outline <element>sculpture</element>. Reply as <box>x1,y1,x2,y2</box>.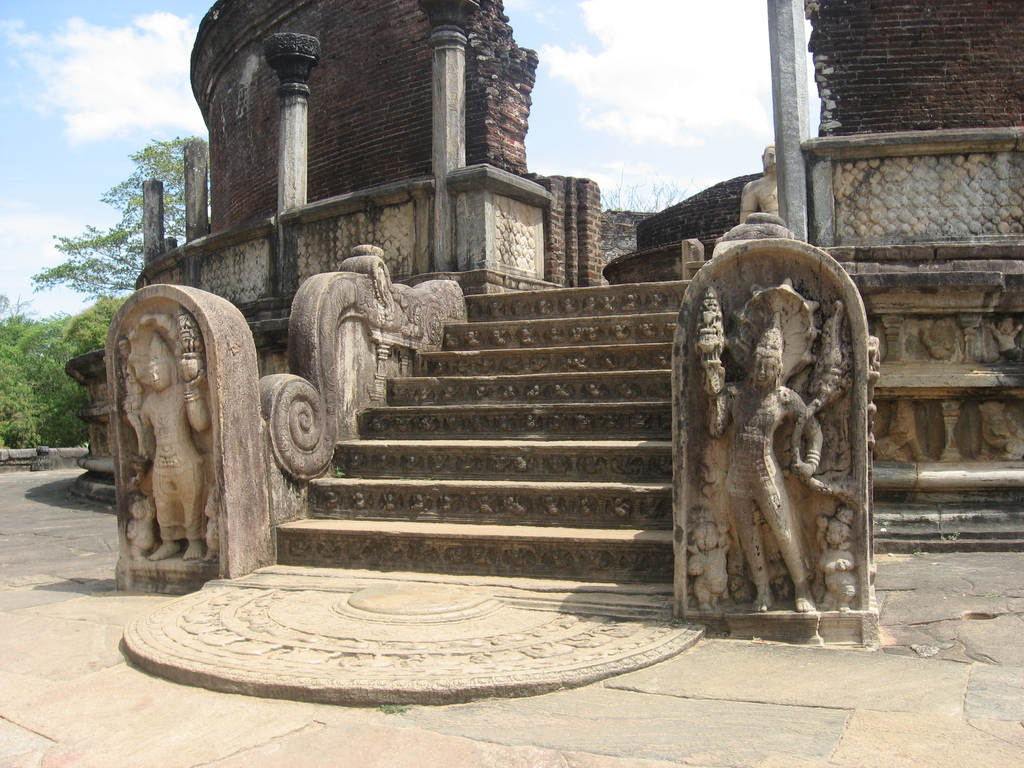
<box>406,457,424,470</box>.
